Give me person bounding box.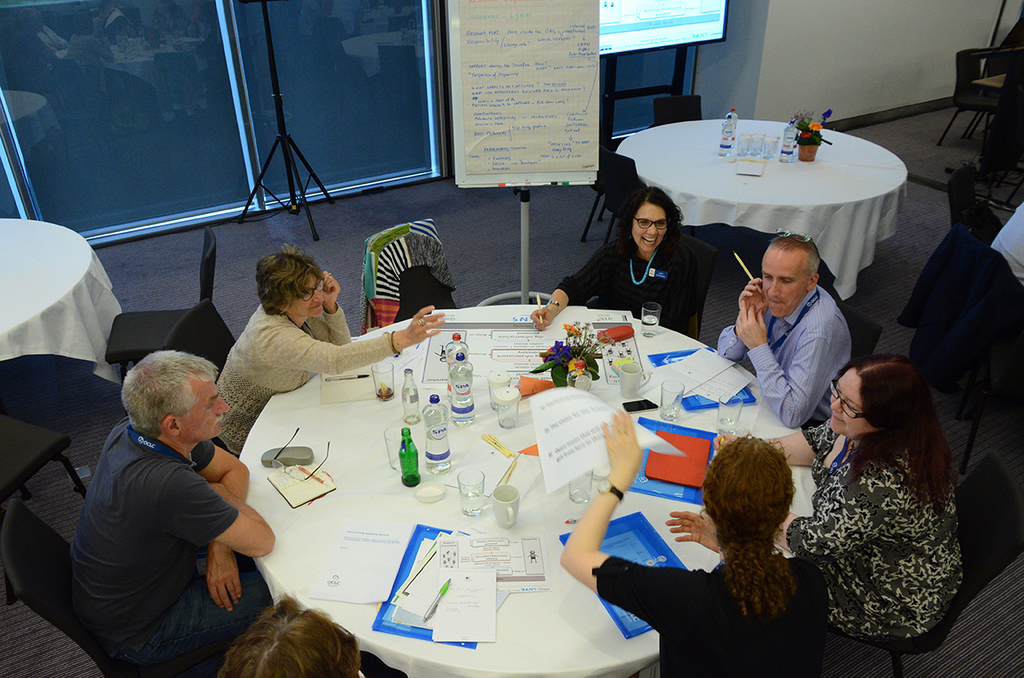
region(709, 233, 856, 423).
